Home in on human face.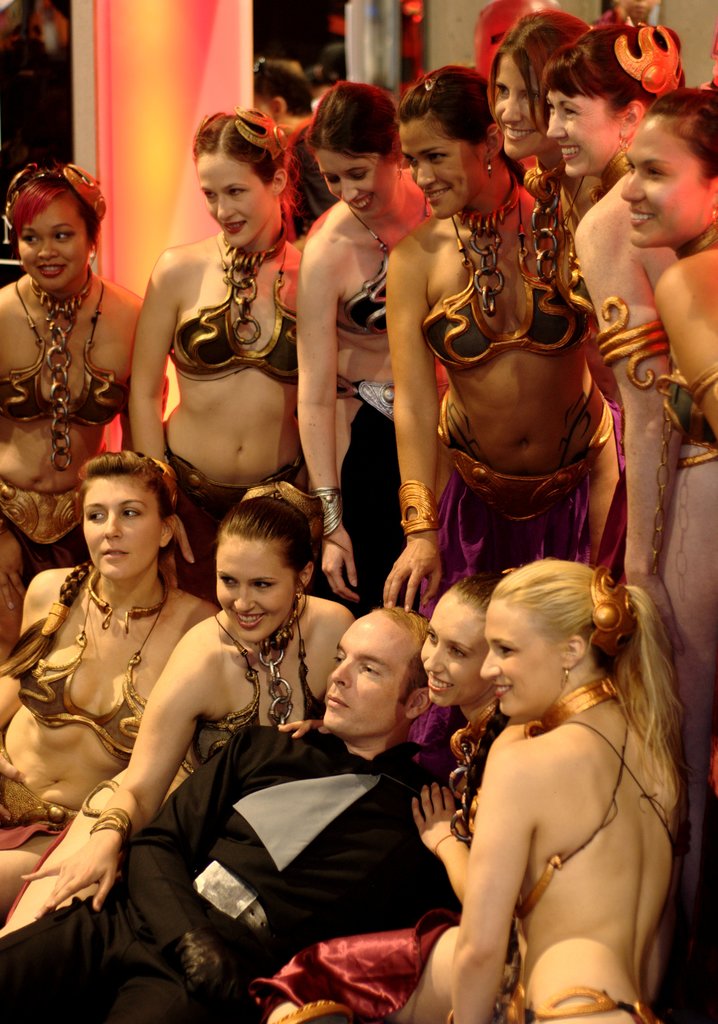
Homed in at (398, 111, 485, 220).
